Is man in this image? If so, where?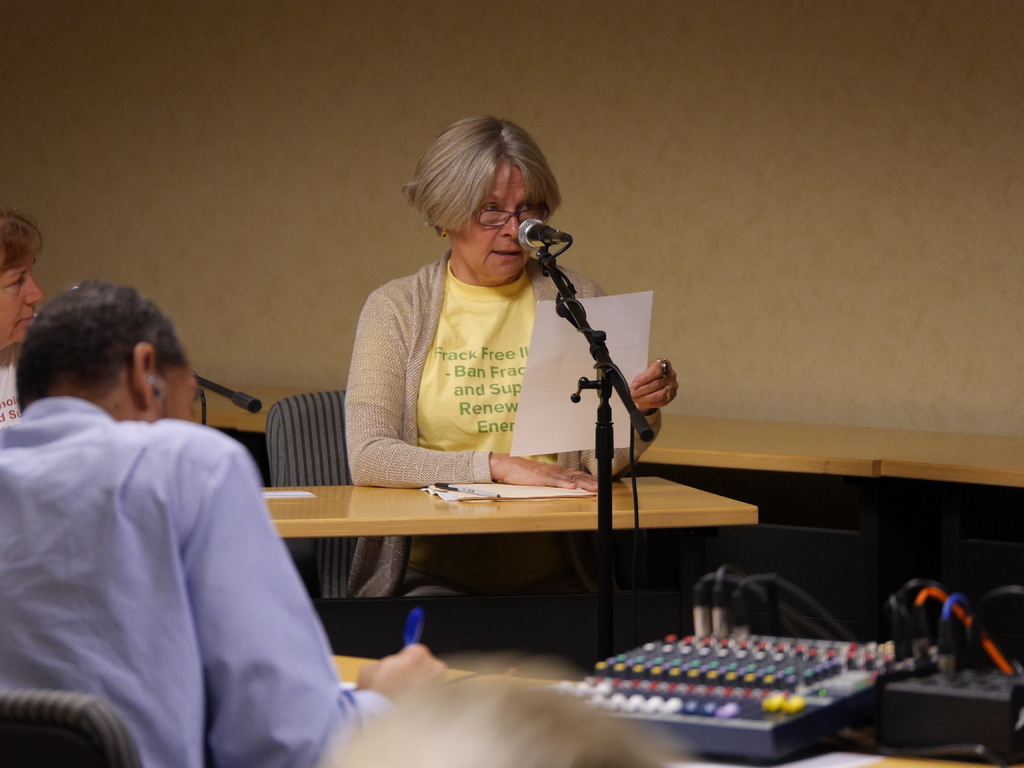
Yes, at bbox=[0, 261, 339, 762].
